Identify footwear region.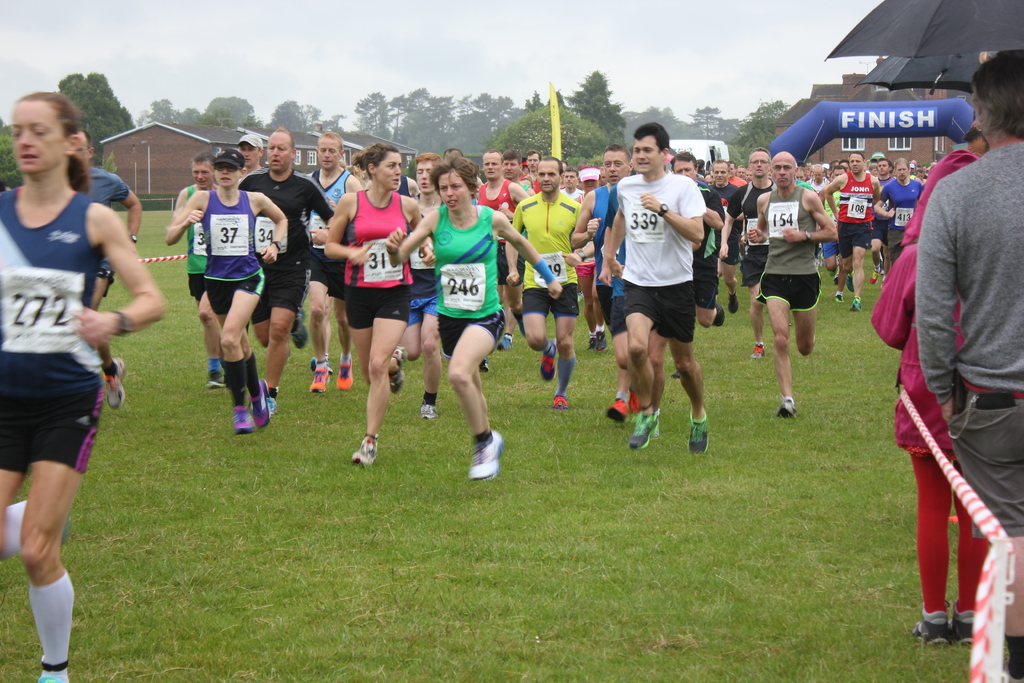
Region: [left=711, top=306, right=724, bottom=329].
